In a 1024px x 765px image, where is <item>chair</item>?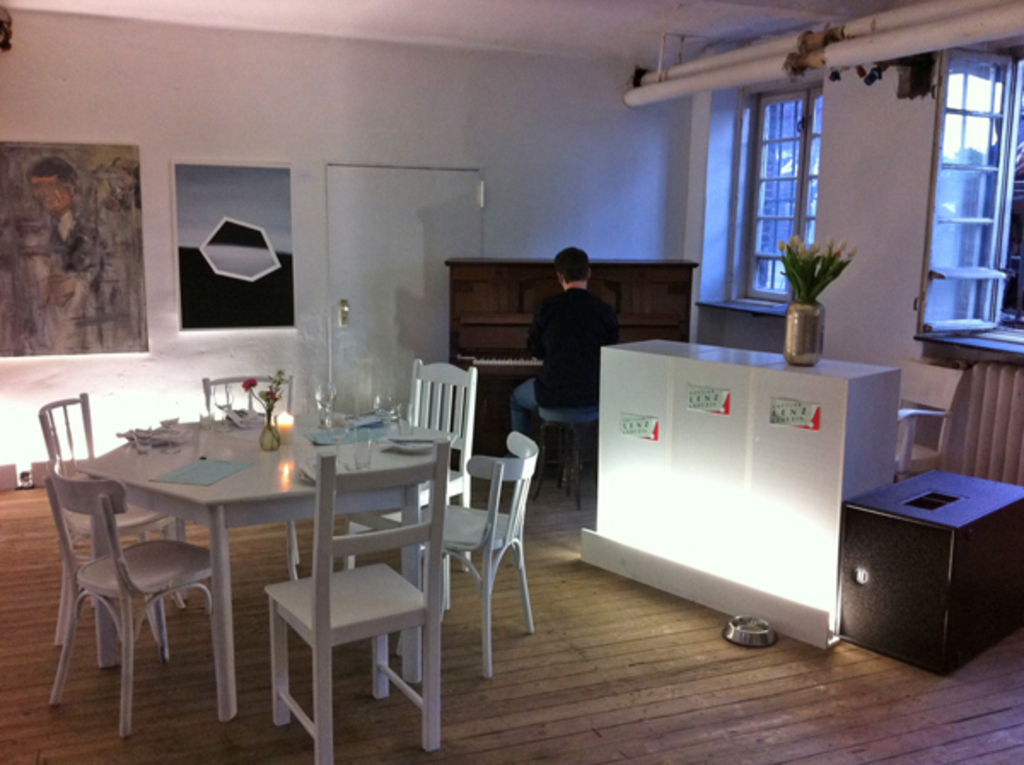
select_region(418, 432, 538, 676).
